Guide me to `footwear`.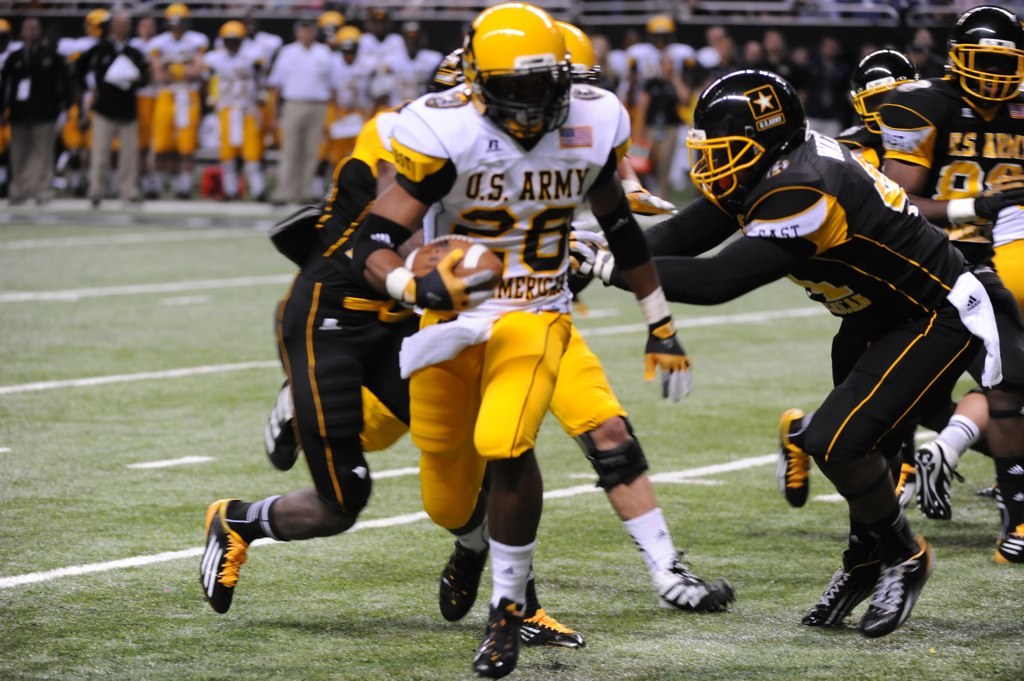
Guidance: region(774, 407, 815, 511).
